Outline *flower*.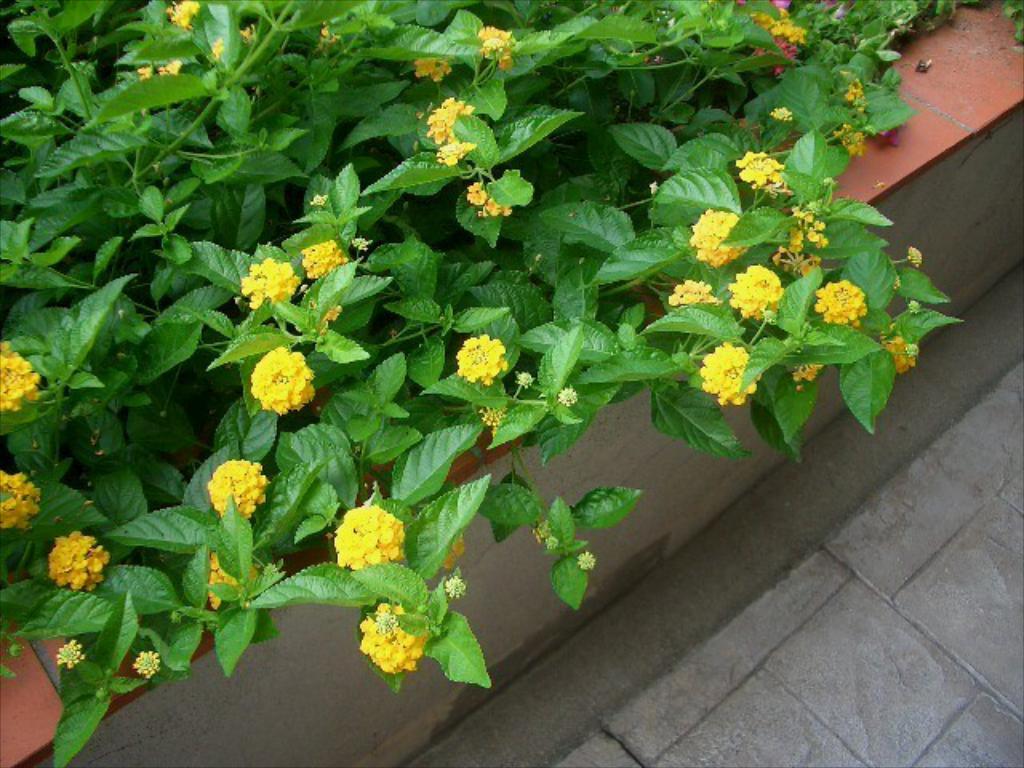
Outline: rect(240, 26, 254, 40).
